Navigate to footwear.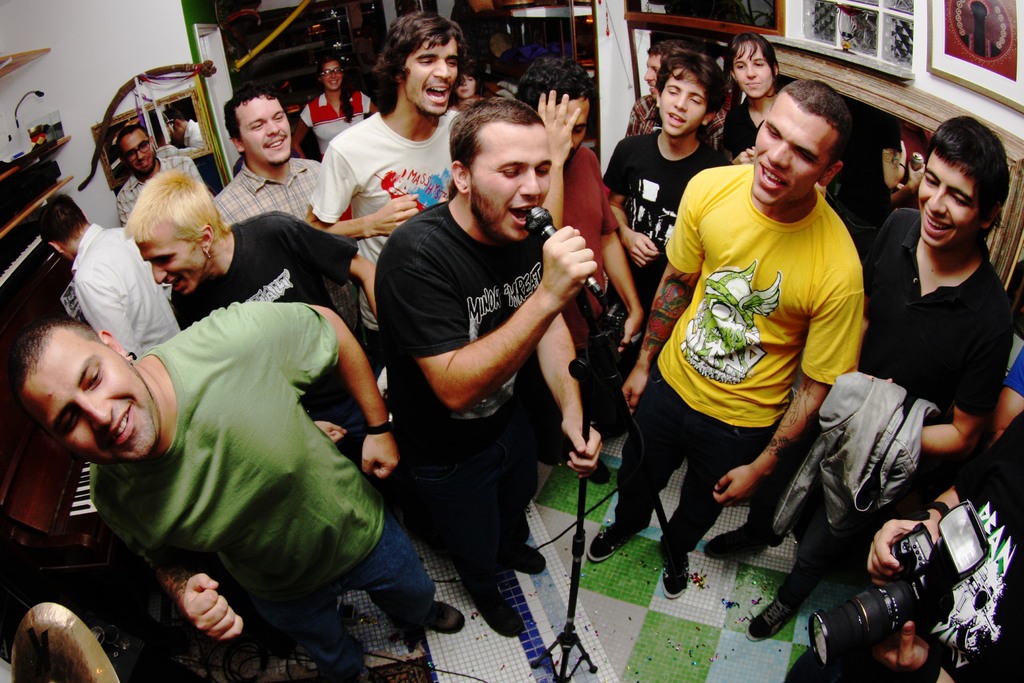
Navigation target: <box>590,462,612,487</box>.
